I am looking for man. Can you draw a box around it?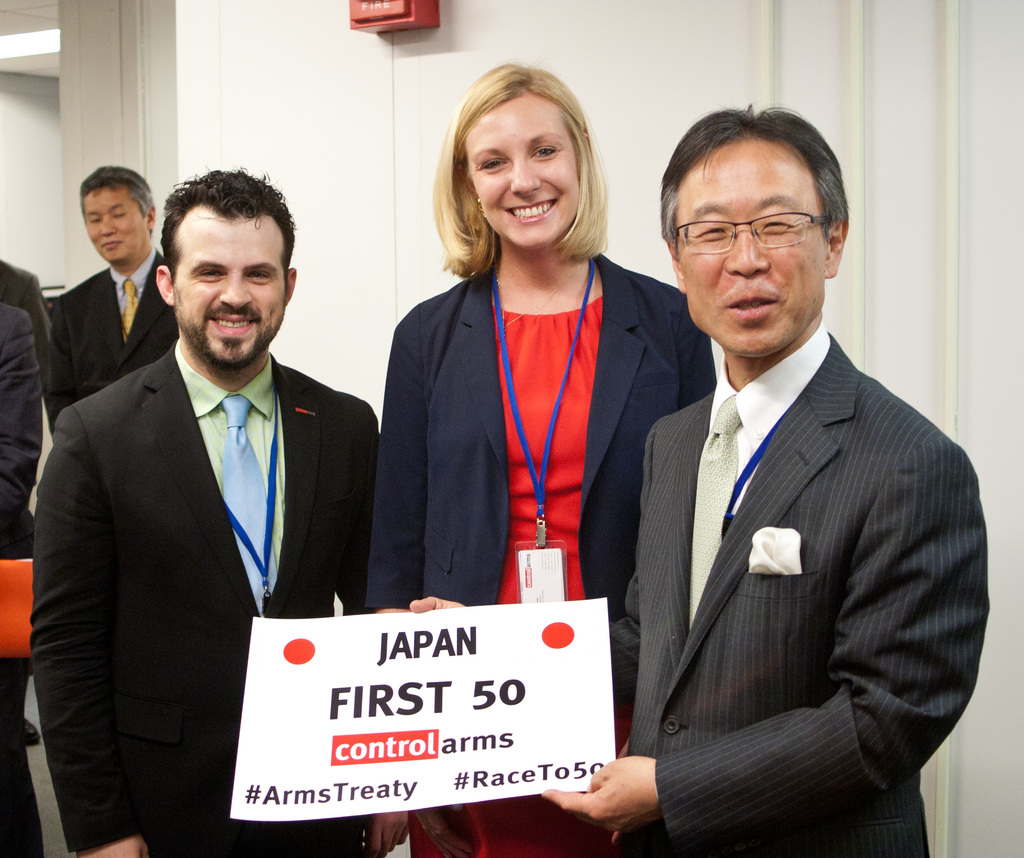
Sure, the bounding box is box=[374, 112, 988, 857].
